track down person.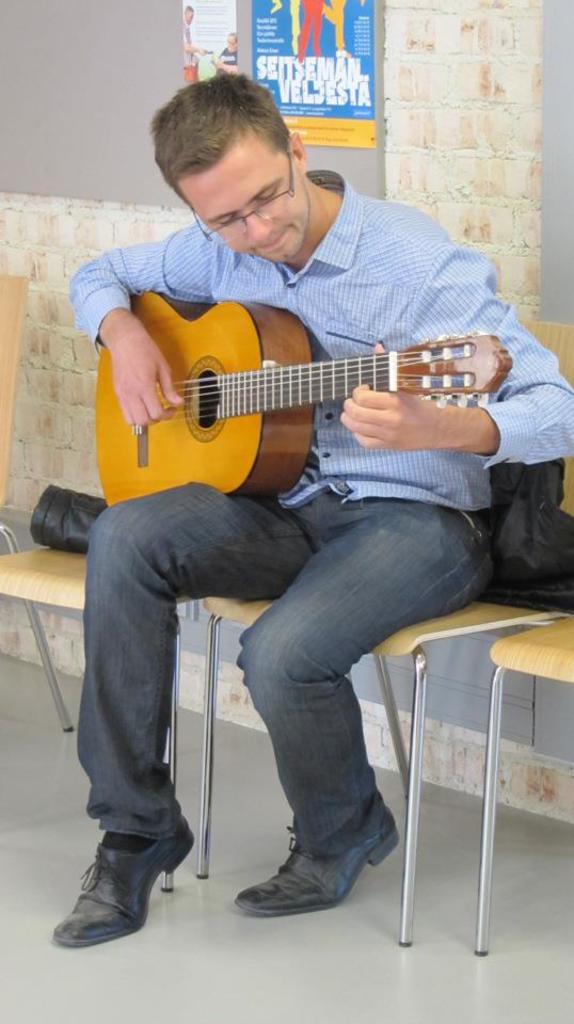
Tracked to 64:77:573:947.
